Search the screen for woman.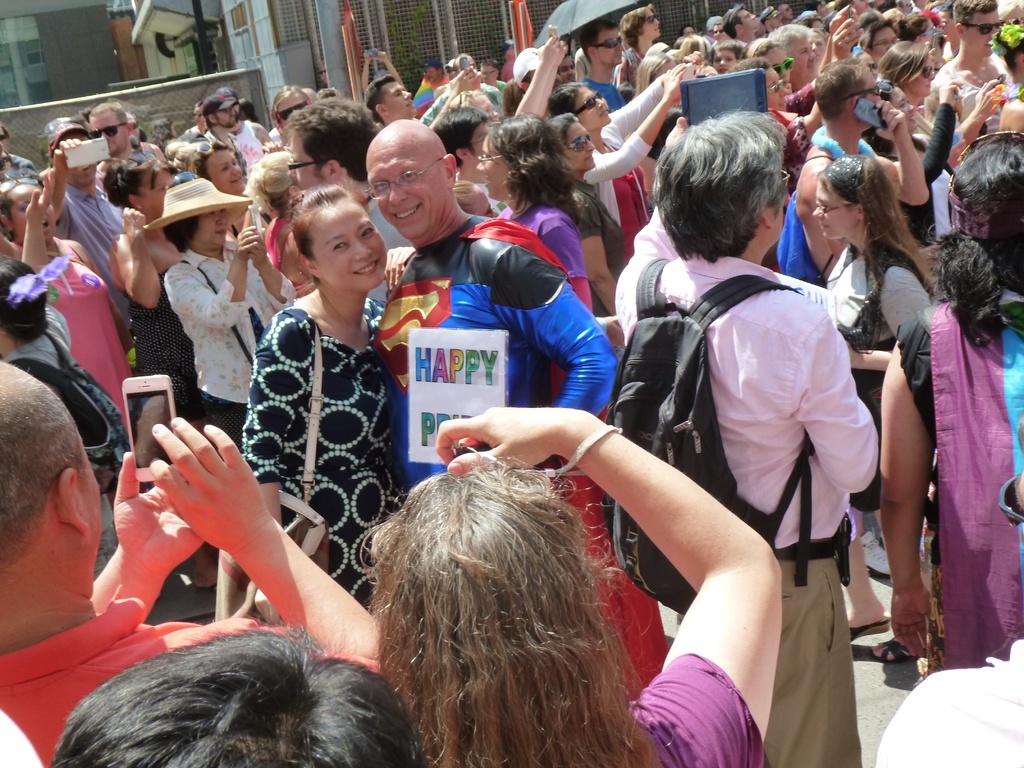
Found at pyautogui.locateOnScreen(878, 127, 1023, 679).
